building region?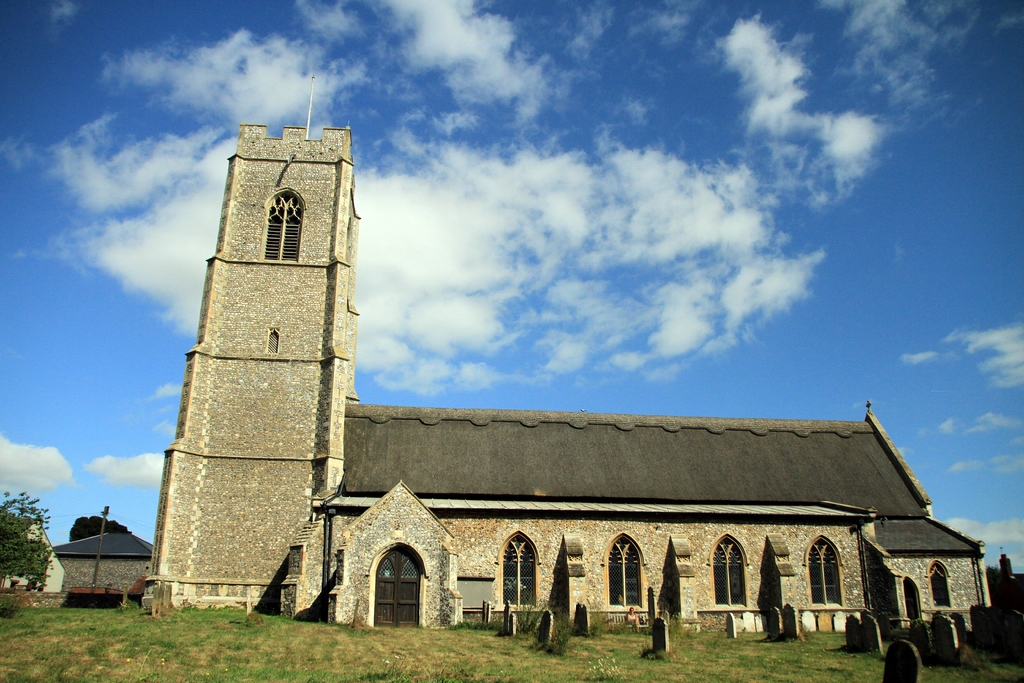
box(144, 80, 995, 642)
